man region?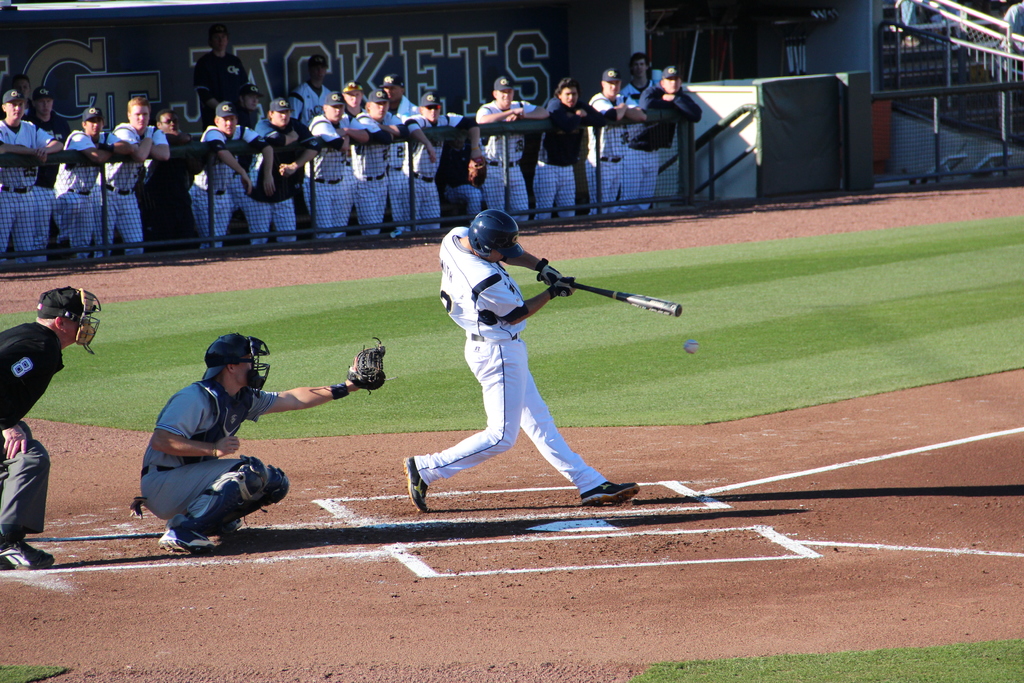
box(636, 67, 701, 211)
